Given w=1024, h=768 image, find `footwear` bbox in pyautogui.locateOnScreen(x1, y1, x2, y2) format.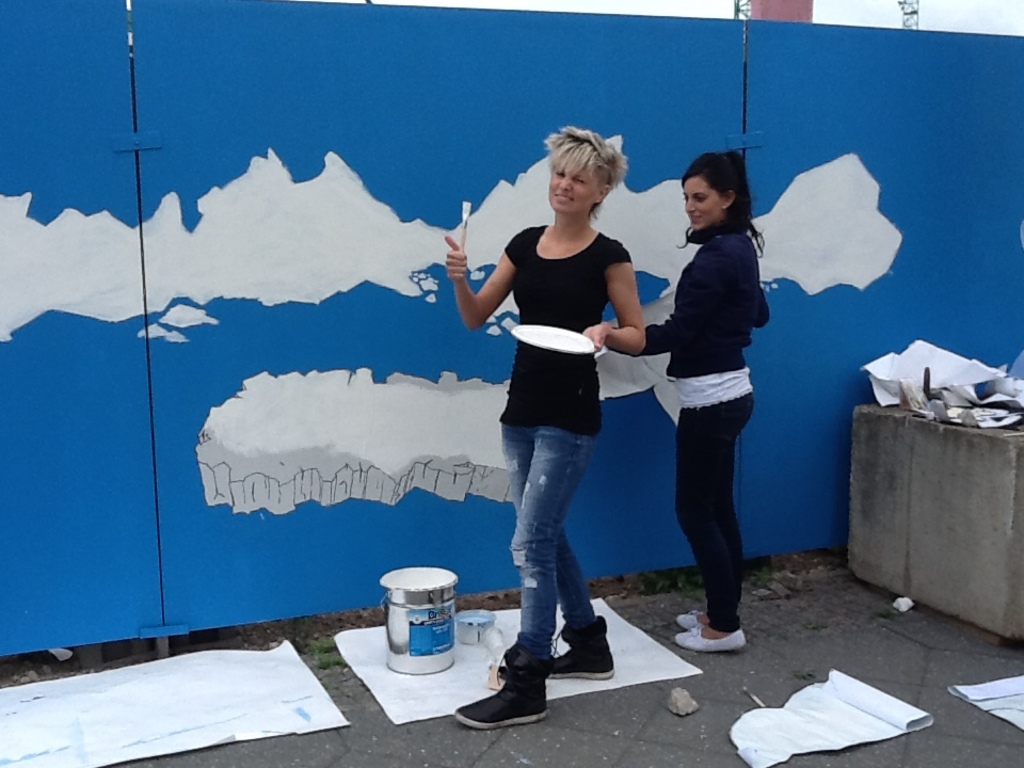
pyautogui.locateOnScreen(544, 617, 617, 679).
